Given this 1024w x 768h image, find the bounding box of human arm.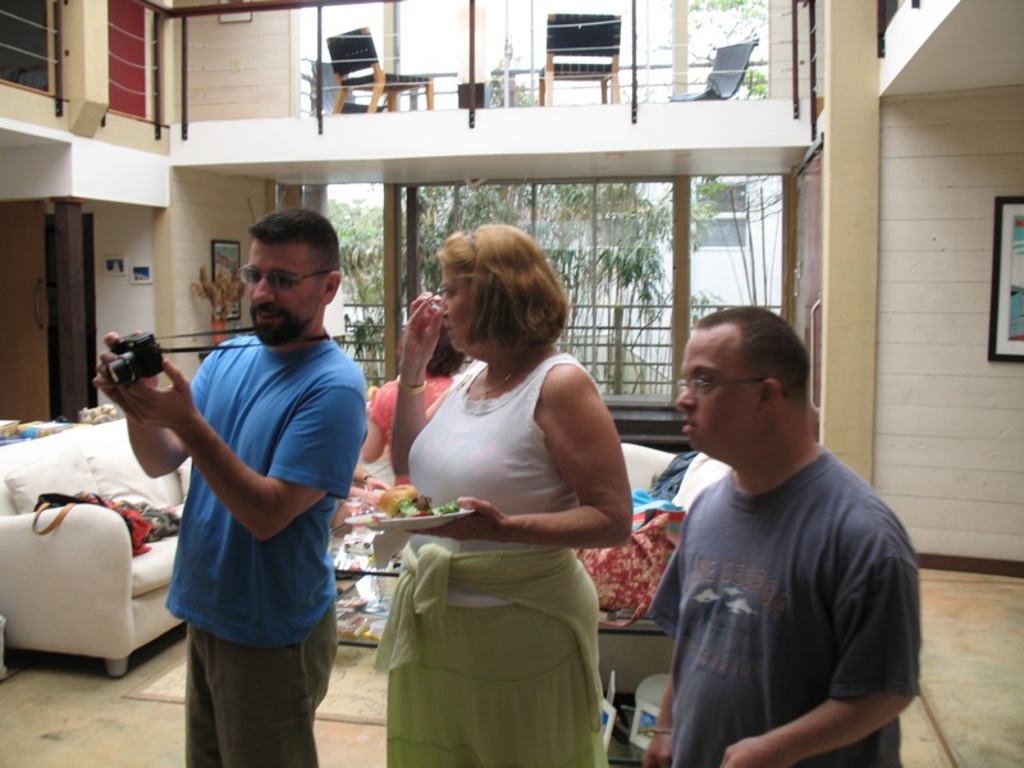
x1=83 y1=323 x2=219 y2=475.
